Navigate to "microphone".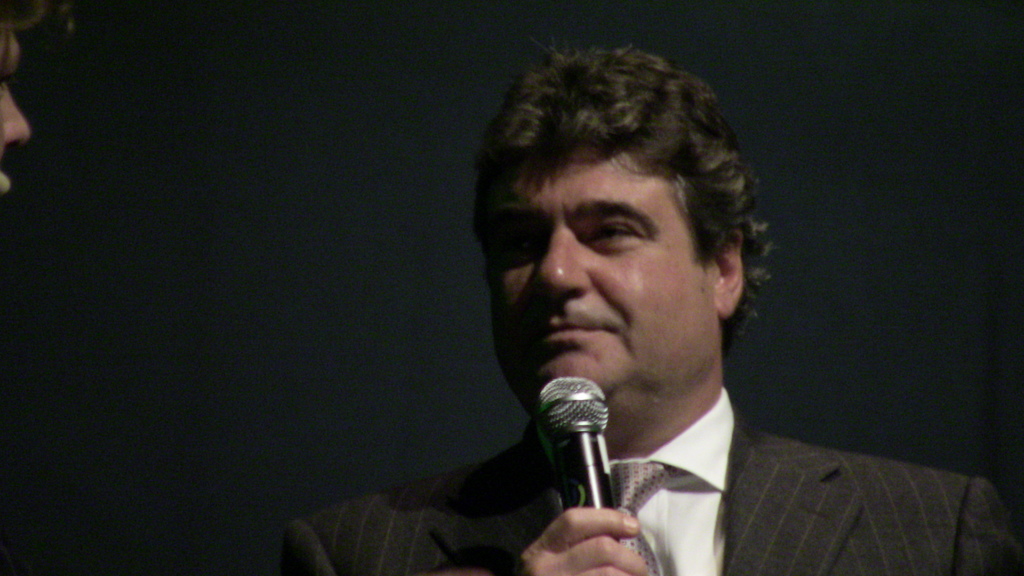
Navigation target: crop(534, 378, 620, 512).
